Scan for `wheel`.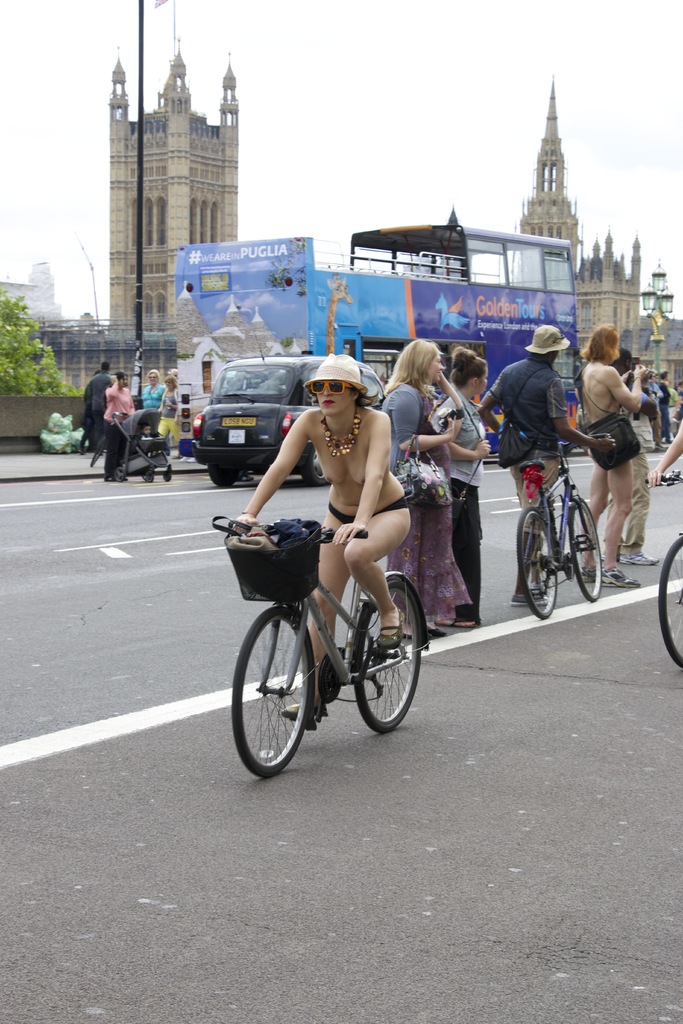
Scan result: [x1=160, y1=470, x2=171, y2=483].
